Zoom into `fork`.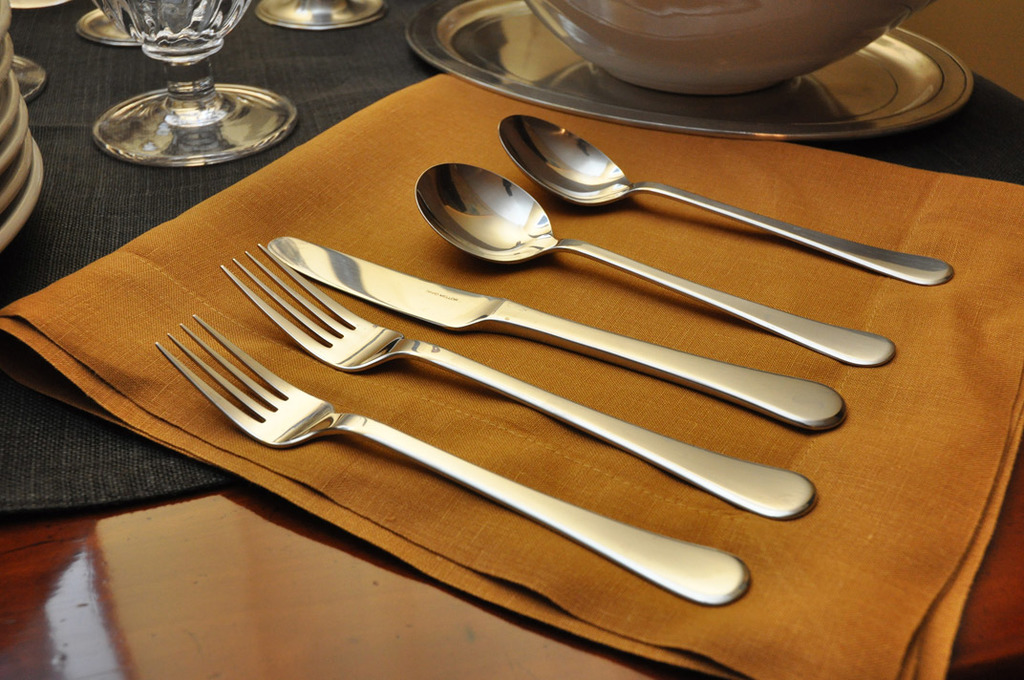
Zoom target: x1=222, y1=243, x2=817, y2=521.
